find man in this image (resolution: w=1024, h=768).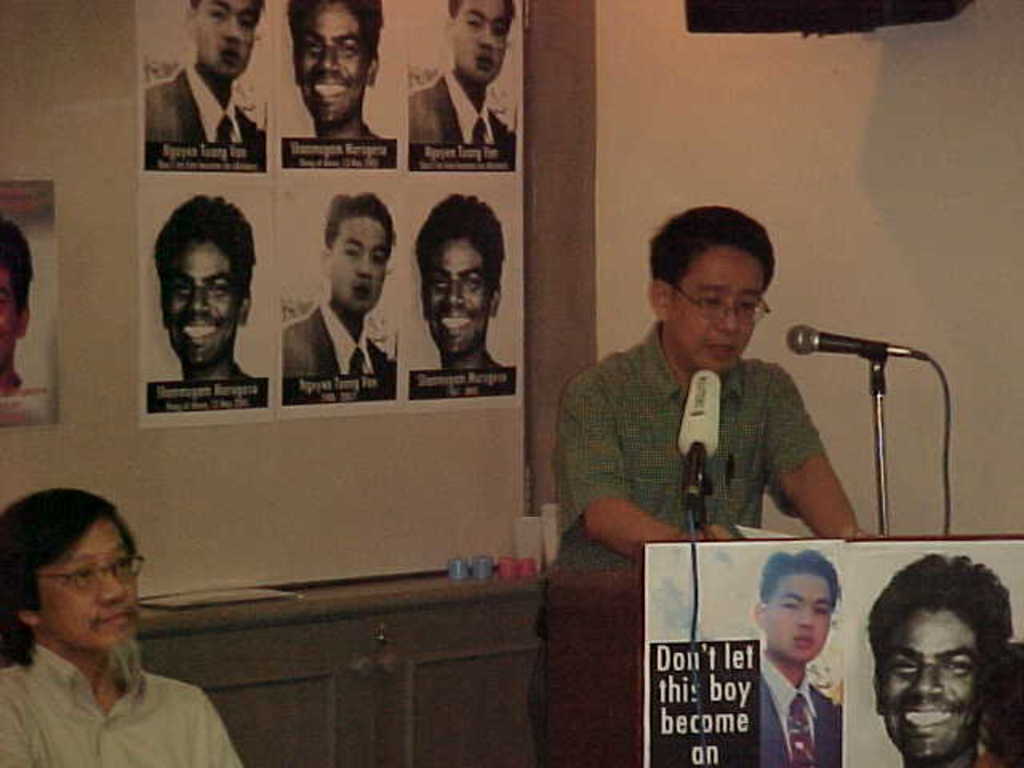
(414, 190, 507, 371).
